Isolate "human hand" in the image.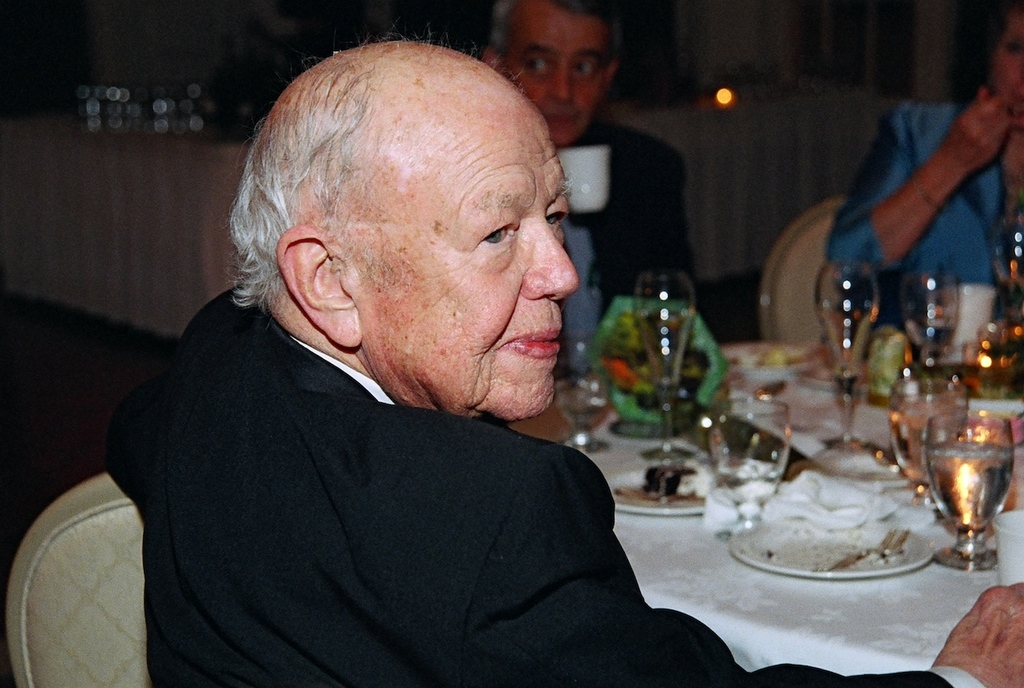
Isolated region: l=943, t=592, r=1023, b=687.
